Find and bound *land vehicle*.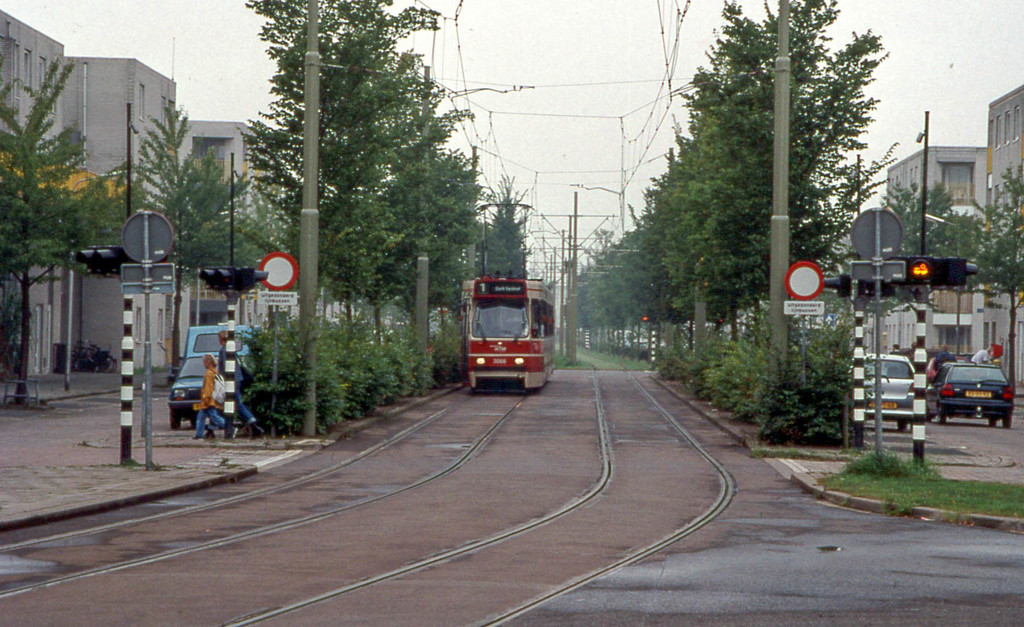
Bound: BBox(867, 352, 916, 434).
